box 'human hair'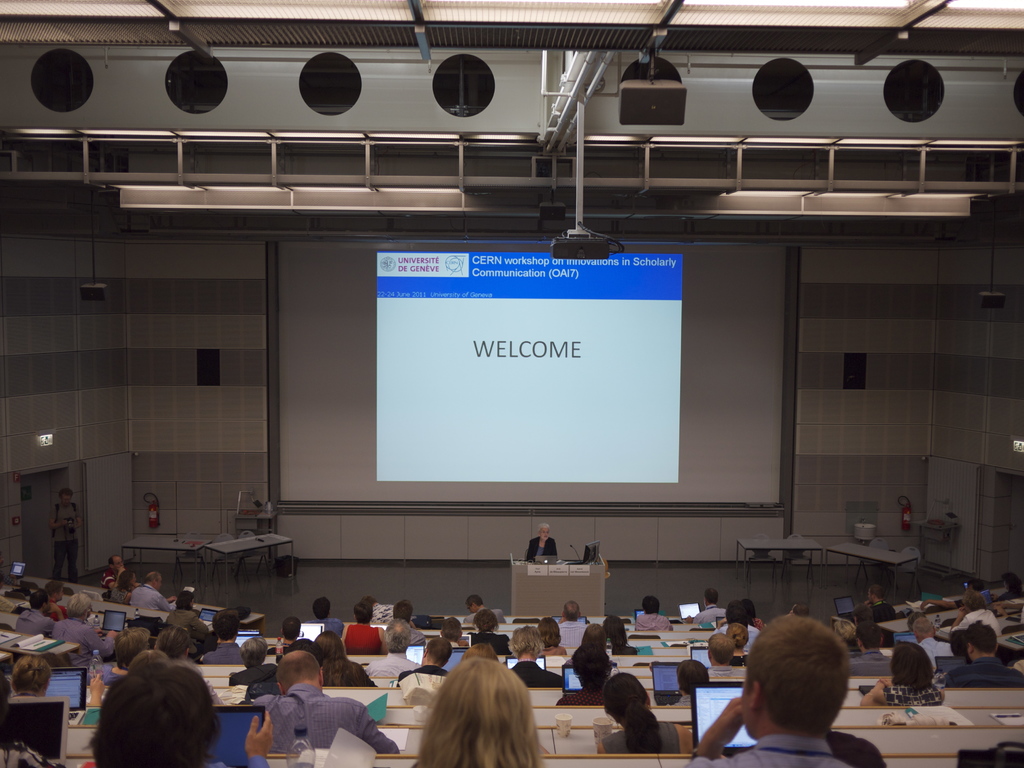
<bbox>10, 653, 52, 697</bbox>
